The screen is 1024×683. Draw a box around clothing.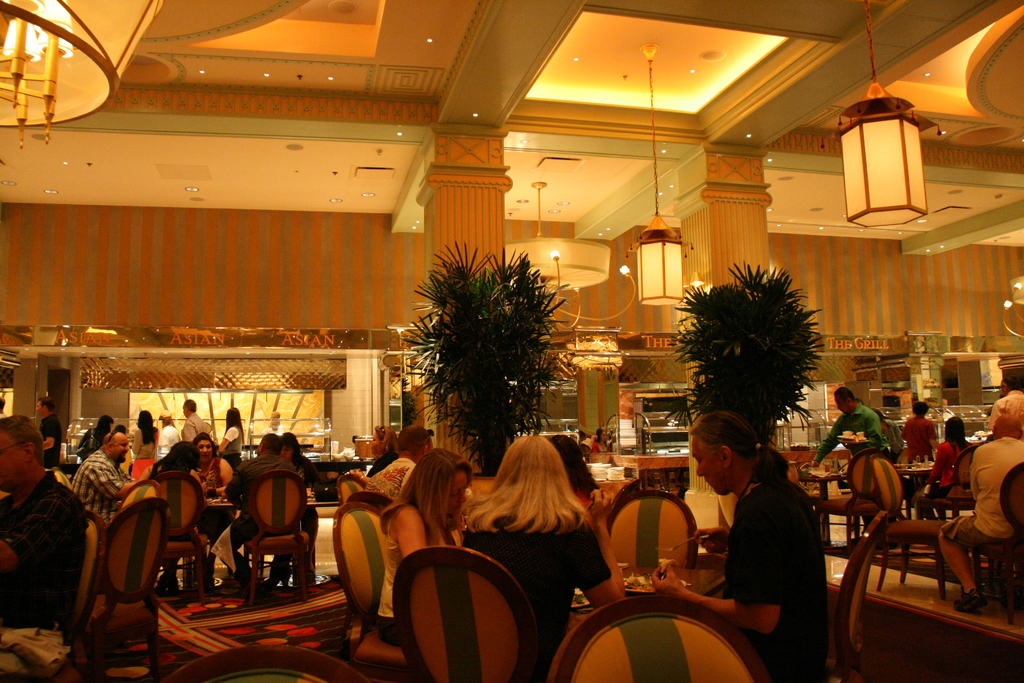
{"x1": 369, "y1": 456, "x2": 420, "y2": 507}.
